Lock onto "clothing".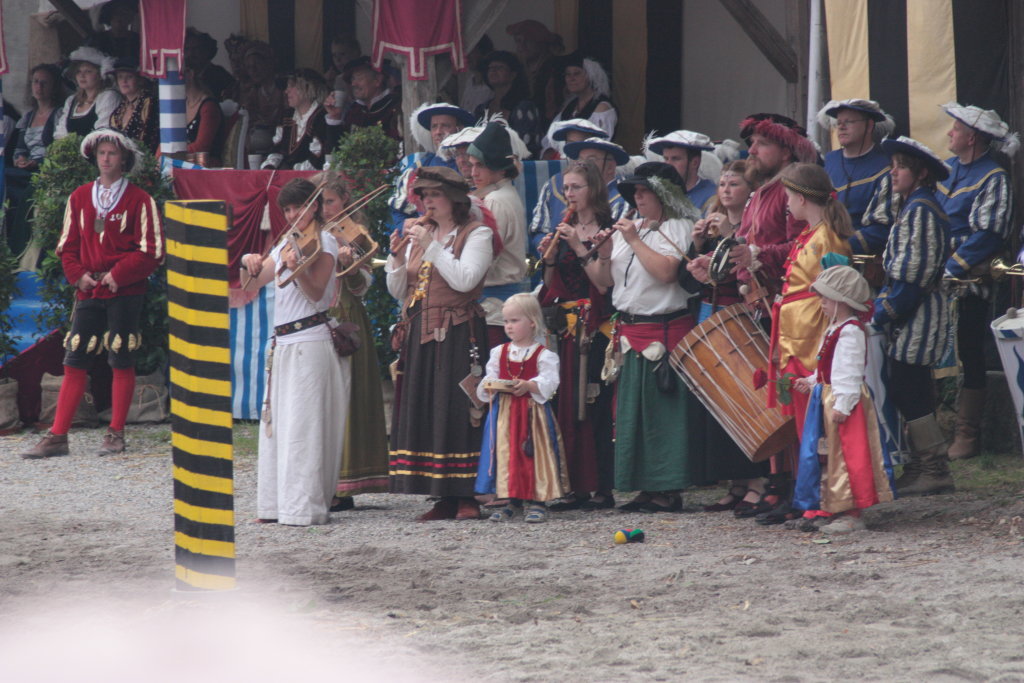
Locked: 772 214 852 480.
